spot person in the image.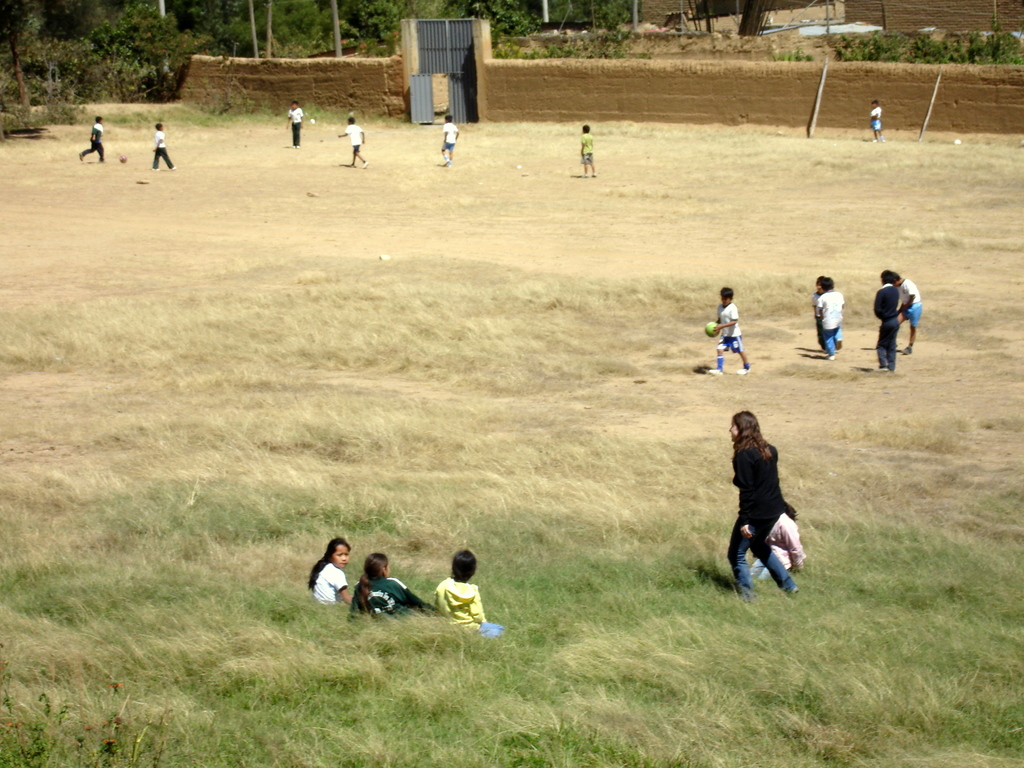
person found at <region>876, 276, 902, 372</region>.
